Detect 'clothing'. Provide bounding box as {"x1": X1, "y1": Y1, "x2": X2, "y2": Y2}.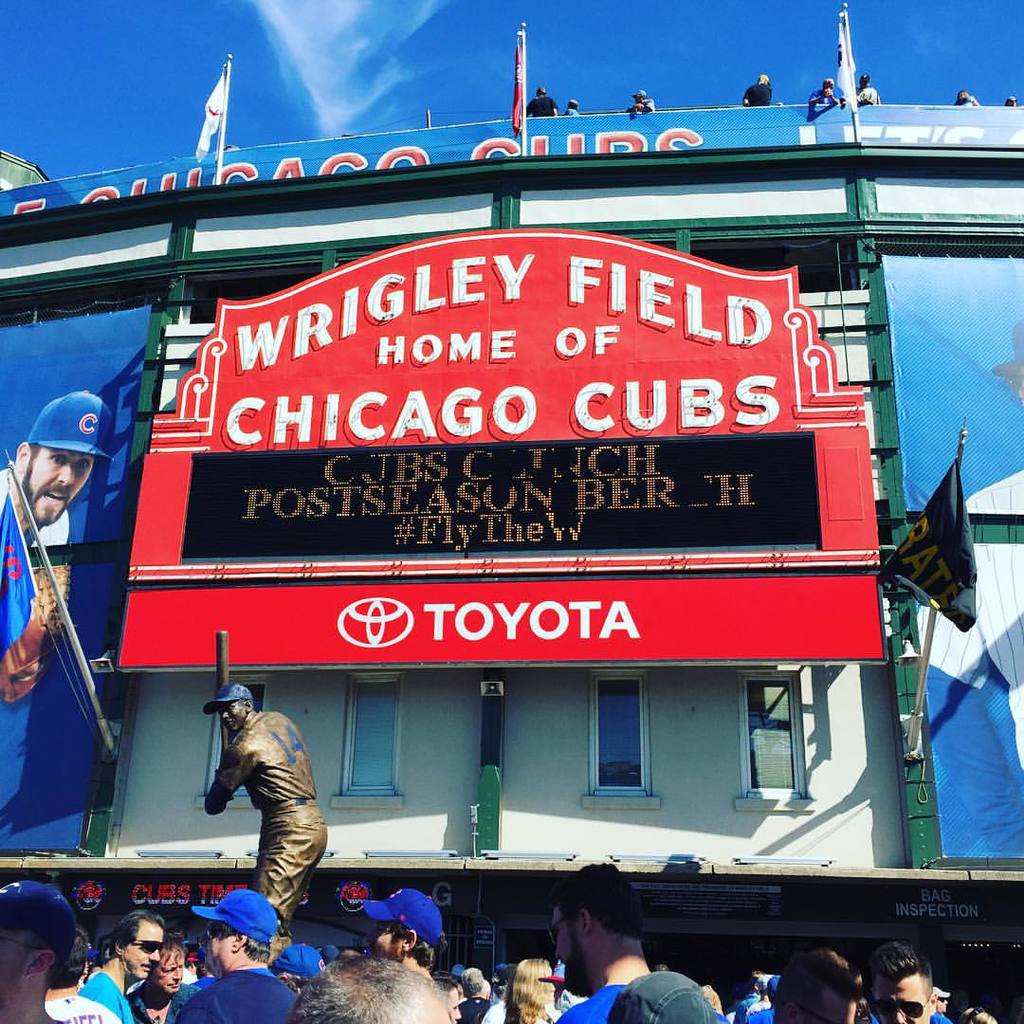
{"x1": 174, "y1": 985, "x2": 307, "y2": 1023}.
